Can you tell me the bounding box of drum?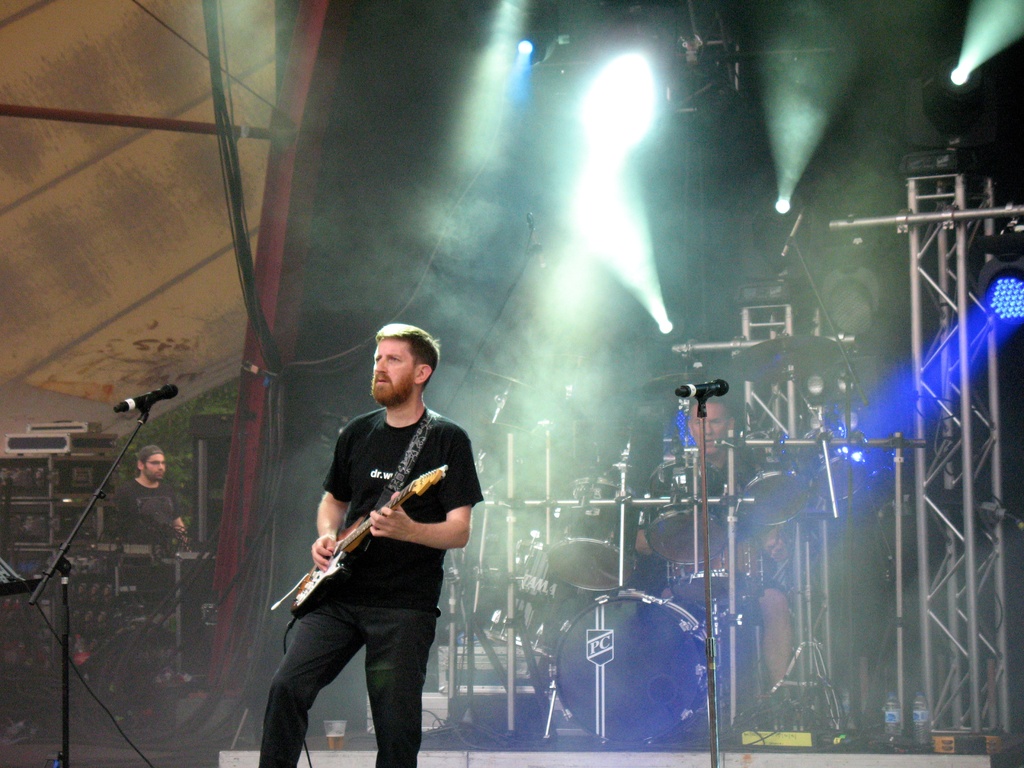
[left=719, top=430, right=813, bottom=525].
